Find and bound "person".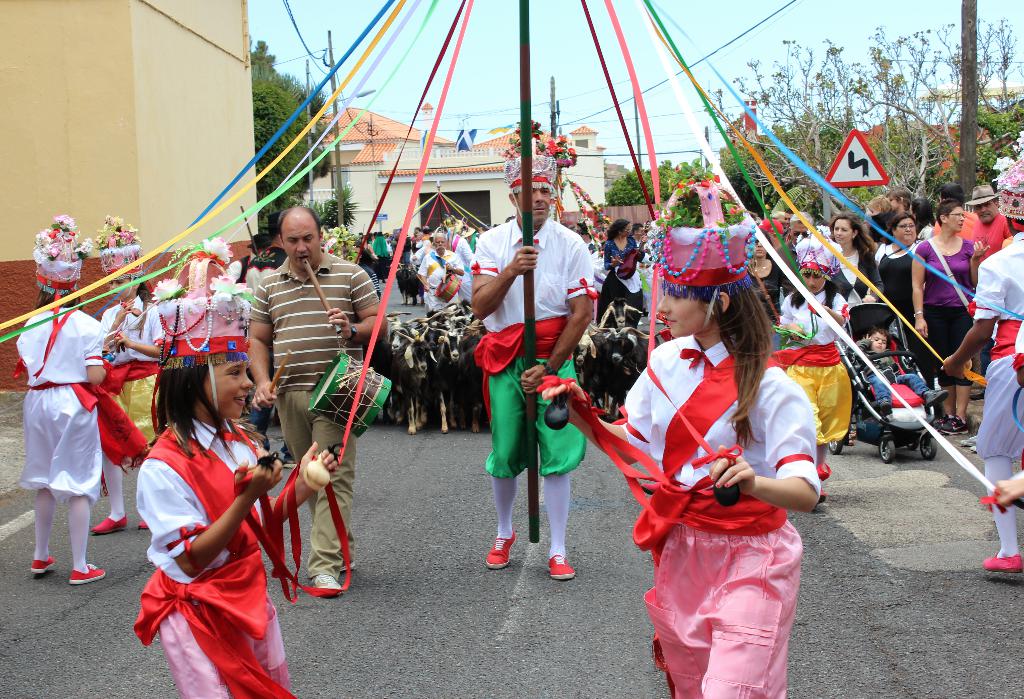
Bound: 465:158:597:594.
